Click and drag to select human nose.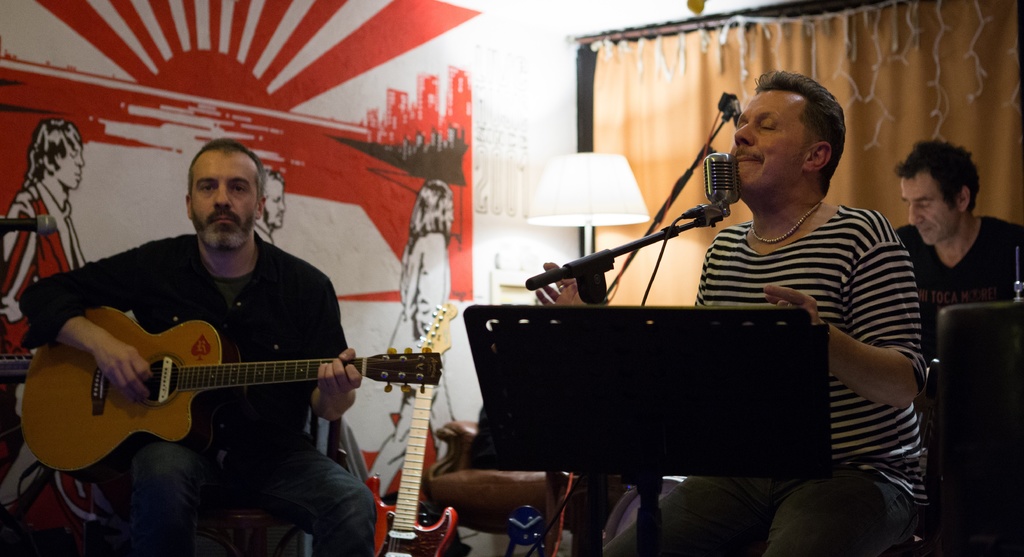
Selection: pyautogui.locateOnScreen(212, 183, 230, 207).
